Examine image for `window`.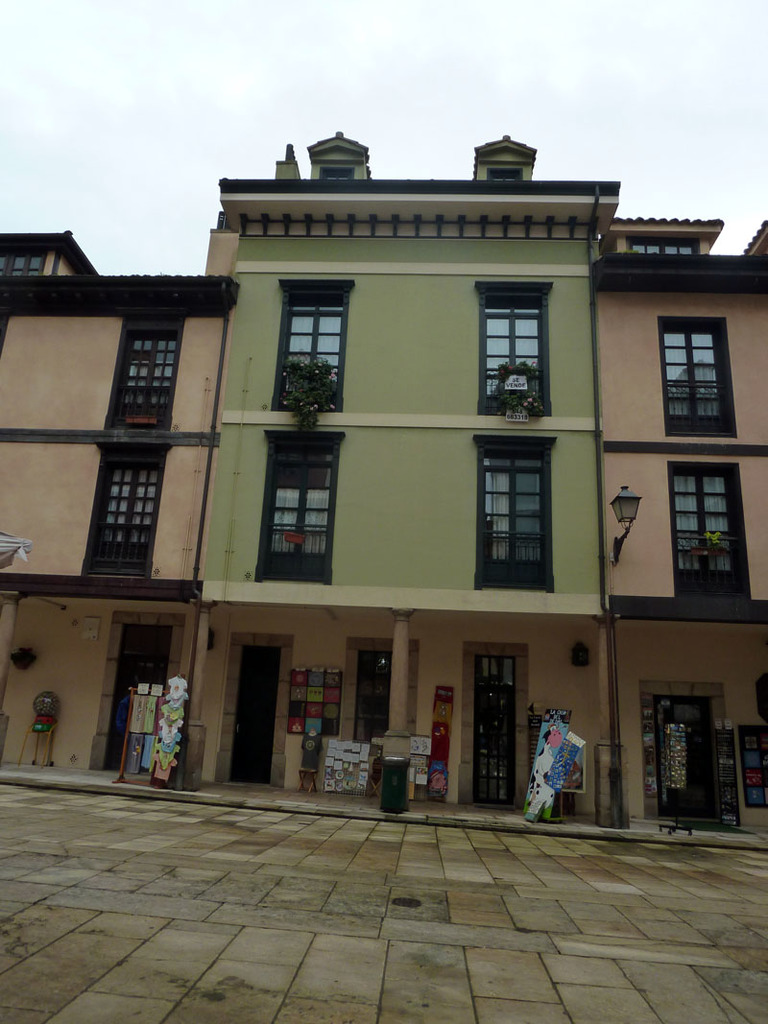
Examination result: bbox=(264, 448, 331, 583).
